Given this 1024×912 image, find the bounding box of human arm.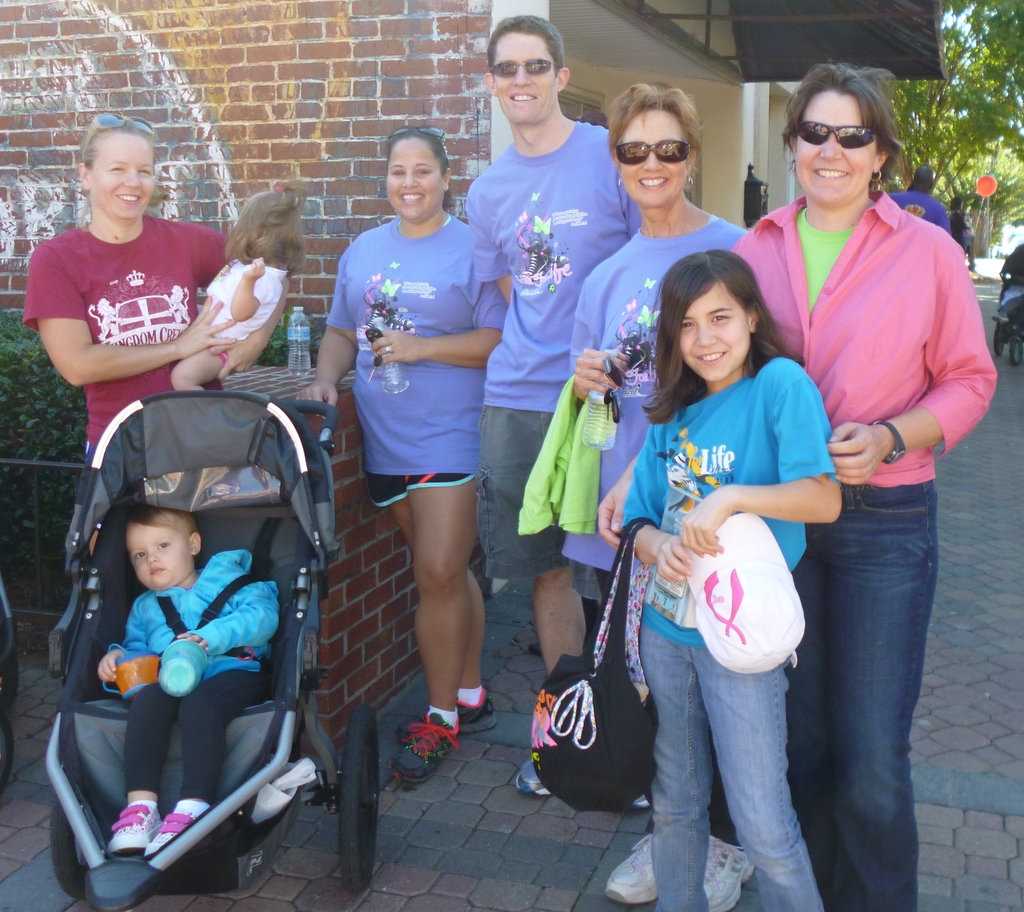
(680, 337, 832, 562).
